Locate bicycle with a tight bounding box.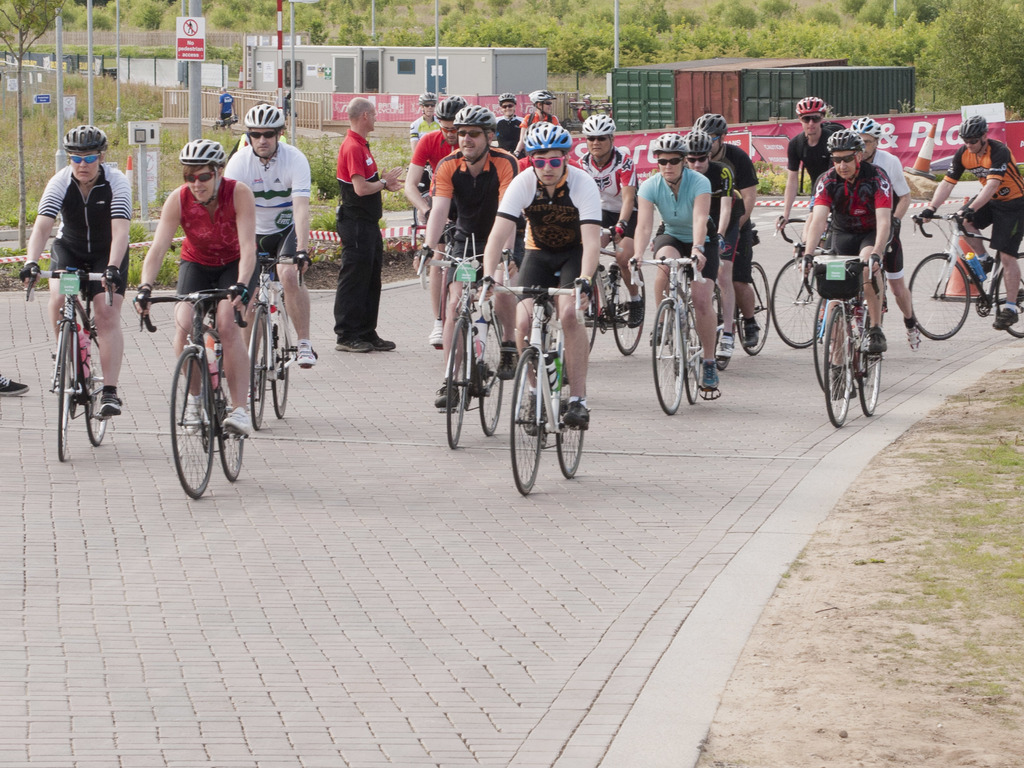
locate(243, 252, 311, 433).
